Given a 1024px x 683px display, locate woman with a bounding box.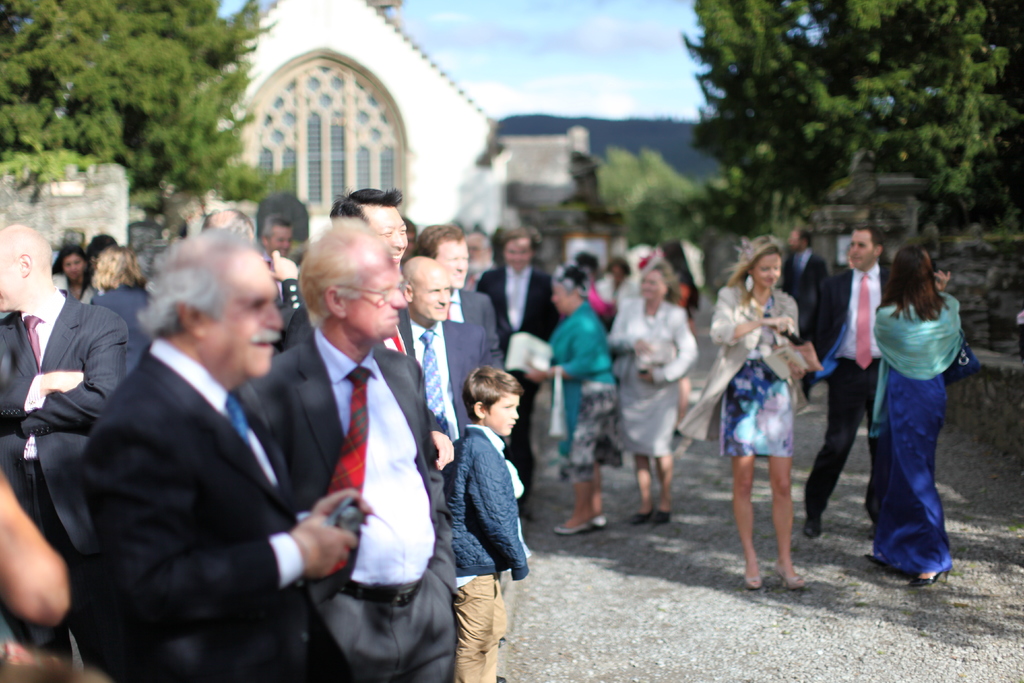
Located: 88:242:157:375.
